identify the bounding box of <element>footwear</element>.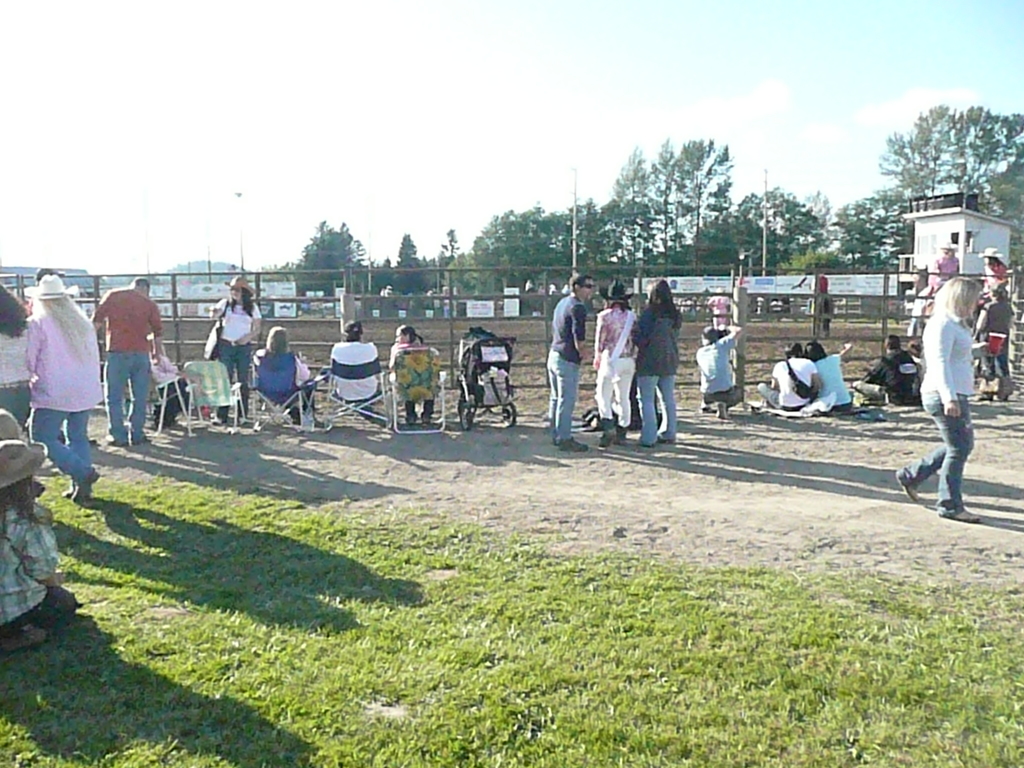
554, 435, 587, 451.
